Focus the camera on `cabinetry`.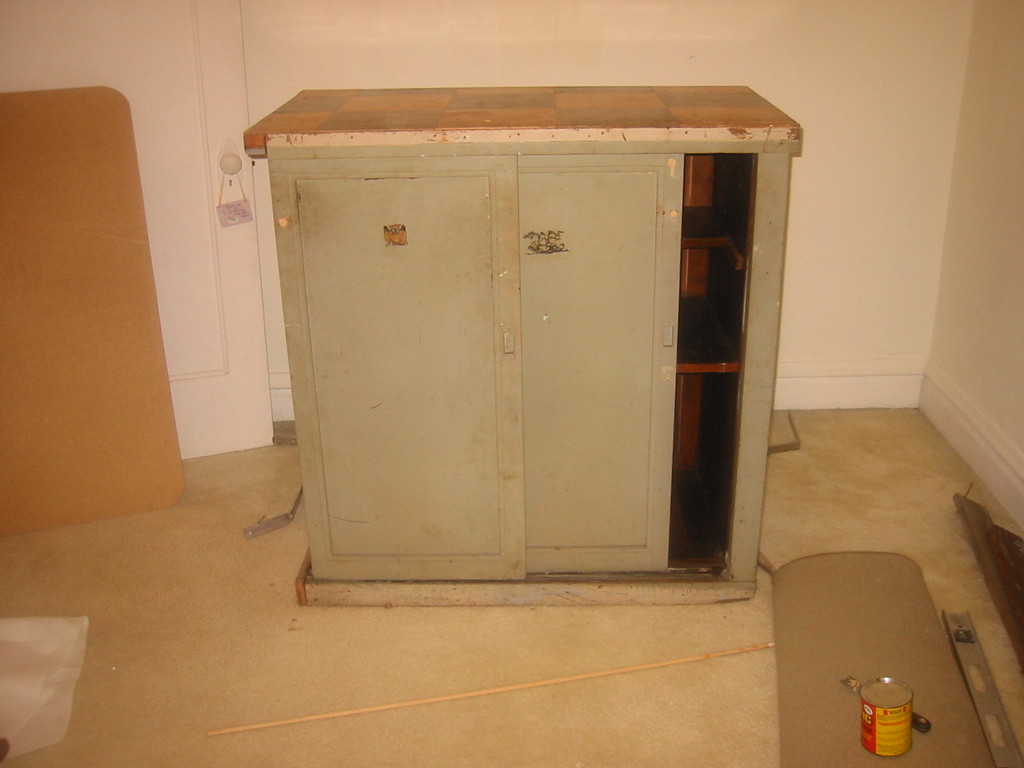
Focus region: Rect(303, 156, 686, 579).
